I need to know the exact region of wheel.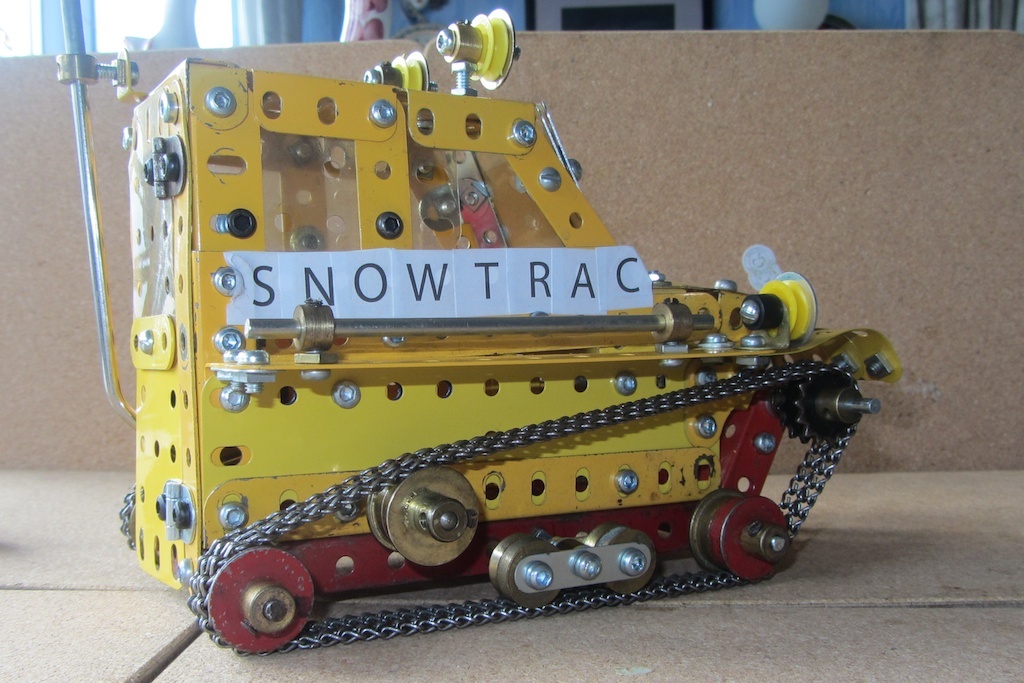
Region: pyautogui.locateOnScreen(598, 530, 653, 596).
